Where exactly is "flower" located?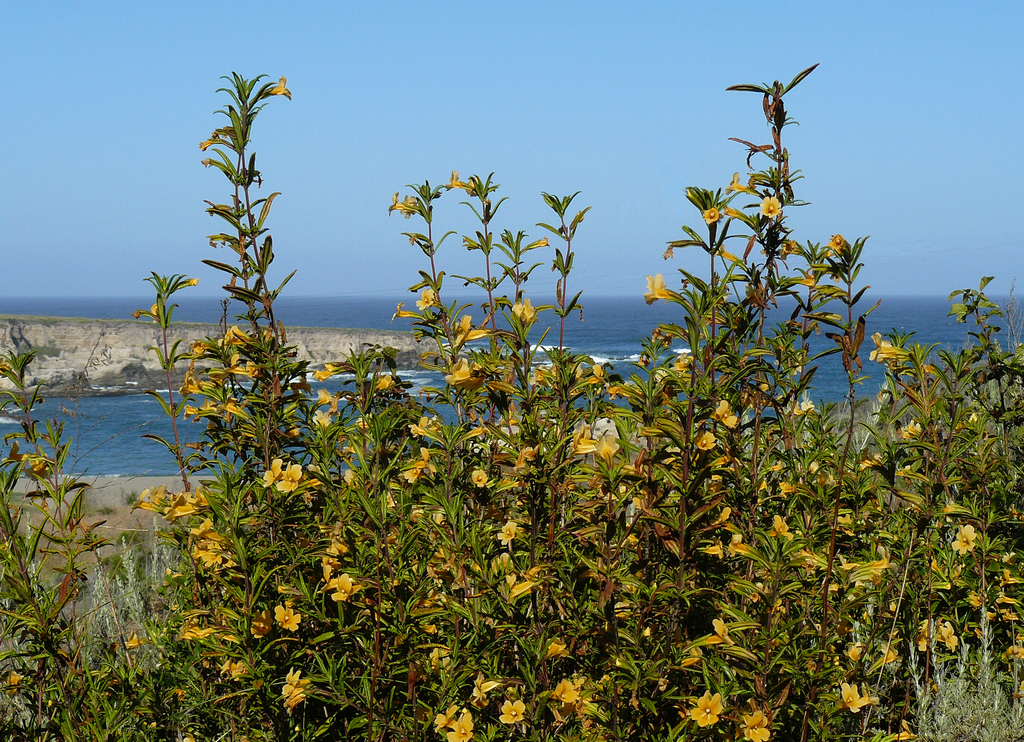
Its bounding box is region(426, 649, 451, 675).
